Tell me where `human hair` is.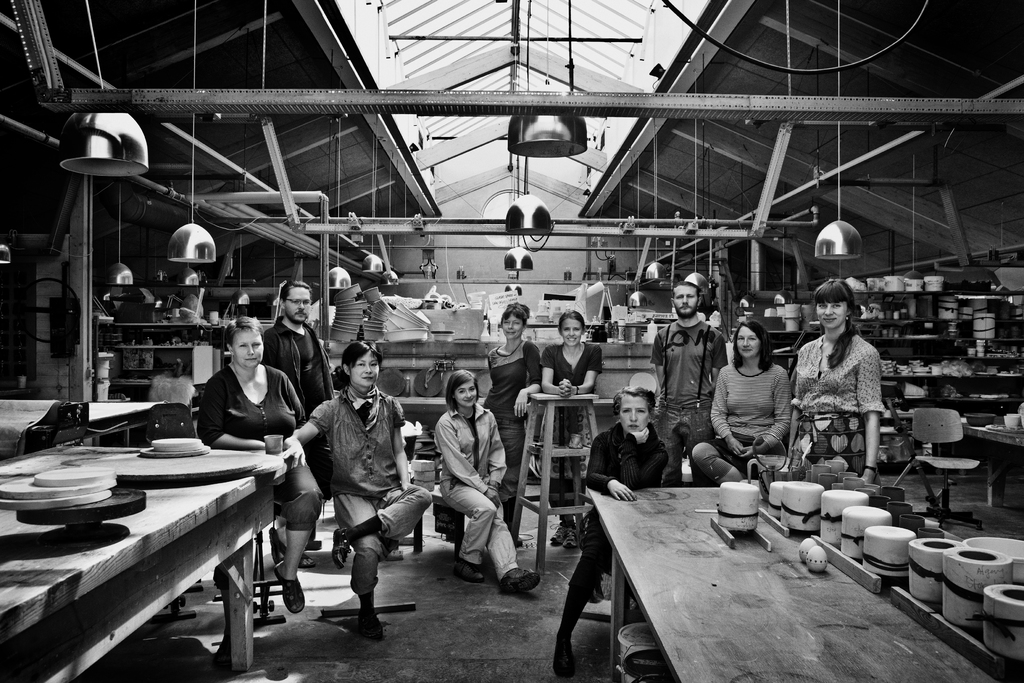
`human hair` is at box=[223, 315, 266, 351].
